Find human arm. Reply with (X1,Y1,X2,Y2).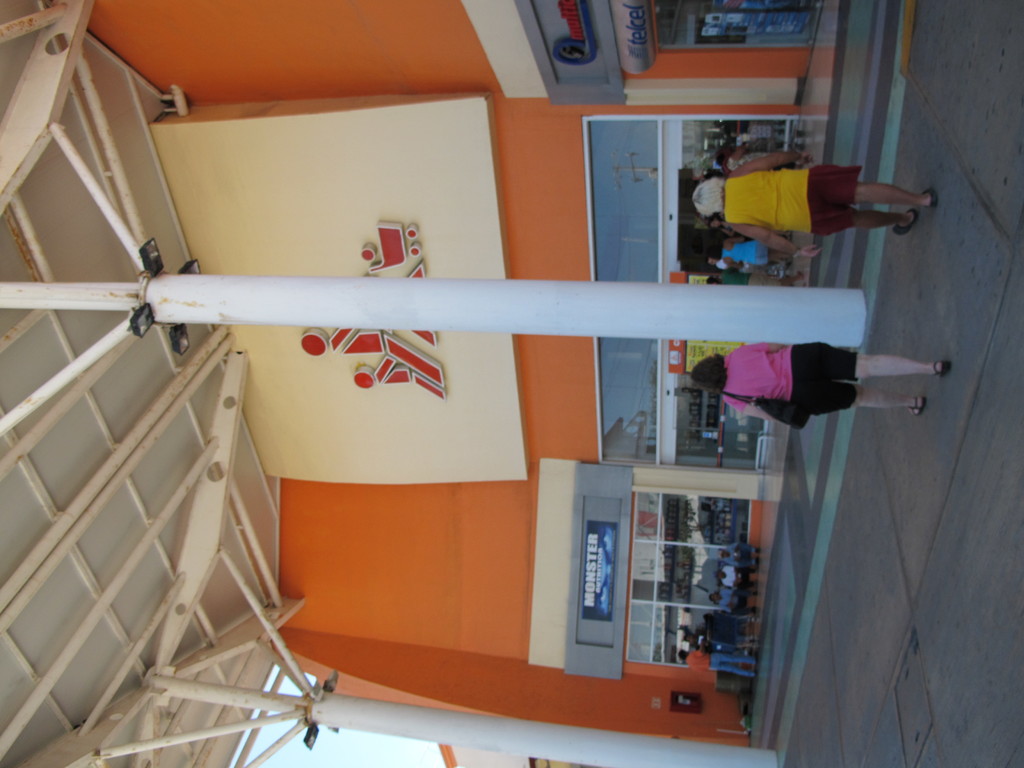
(730,218,820,258).
